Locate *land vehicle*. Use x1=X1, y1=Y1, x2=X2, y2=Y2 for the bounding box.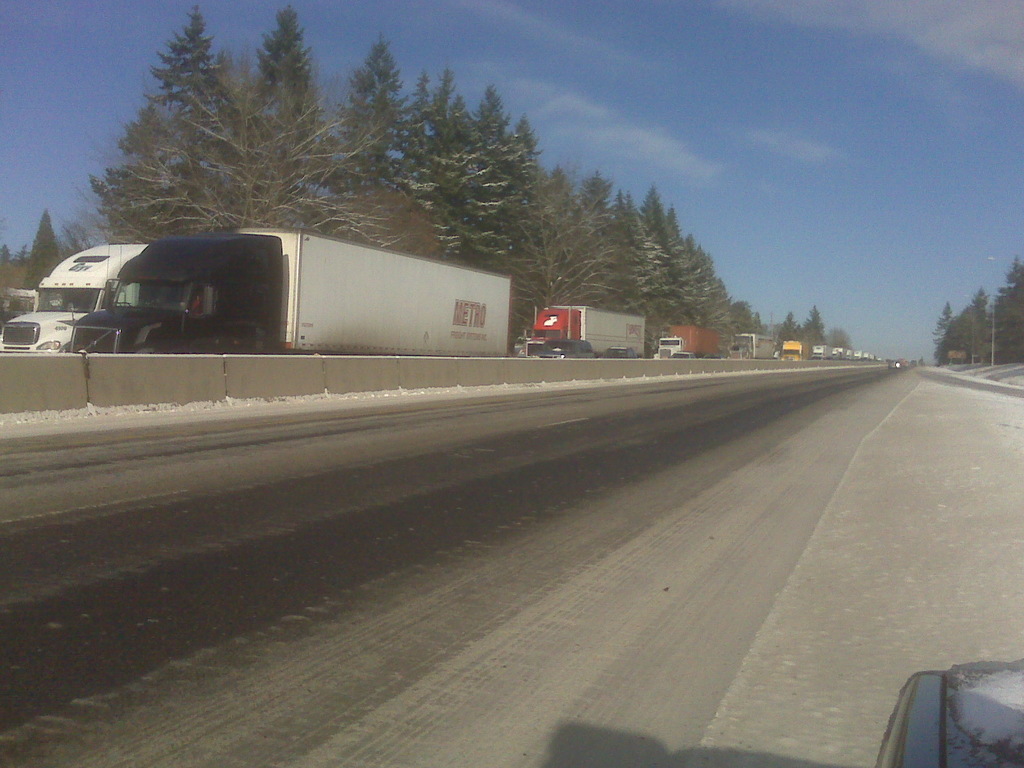
x1=537, y1=339, x2=591, y2=358.
